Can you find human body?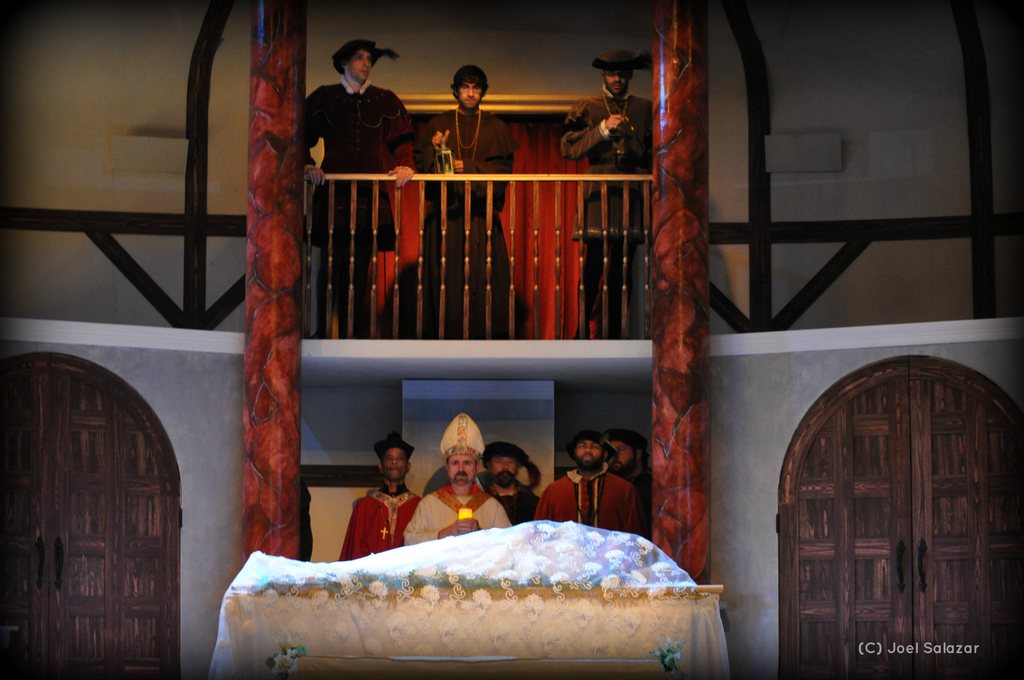
Yes, bounding box: [301, 37, 416, 342].
